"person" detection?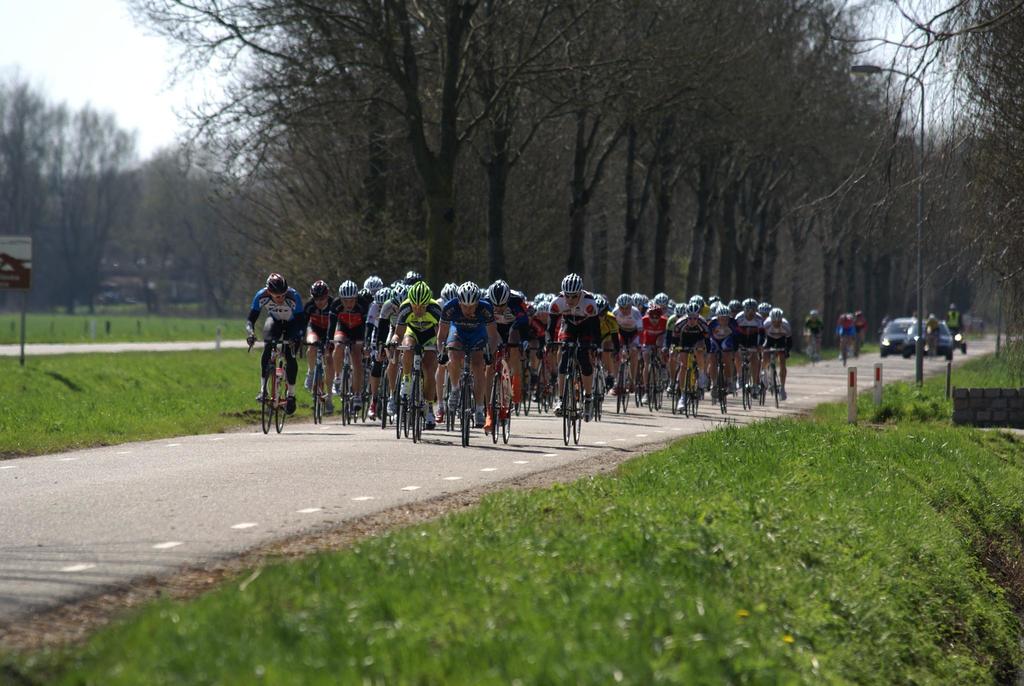
crop(806, 307, 819, 342)
